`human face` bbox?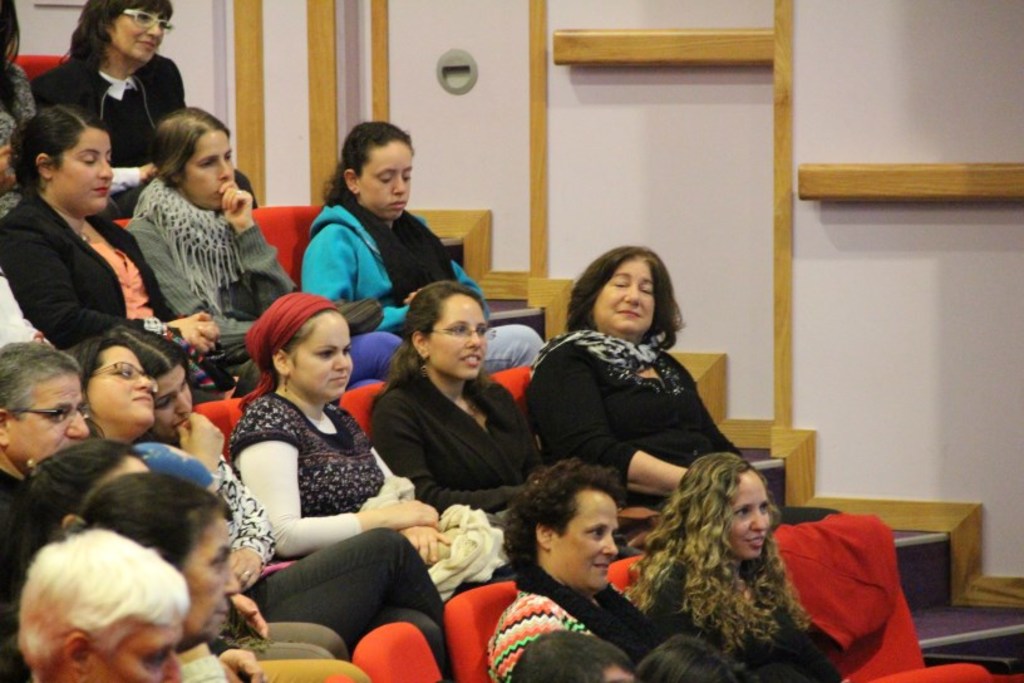
bbox=(97, 621, 184, 678)
